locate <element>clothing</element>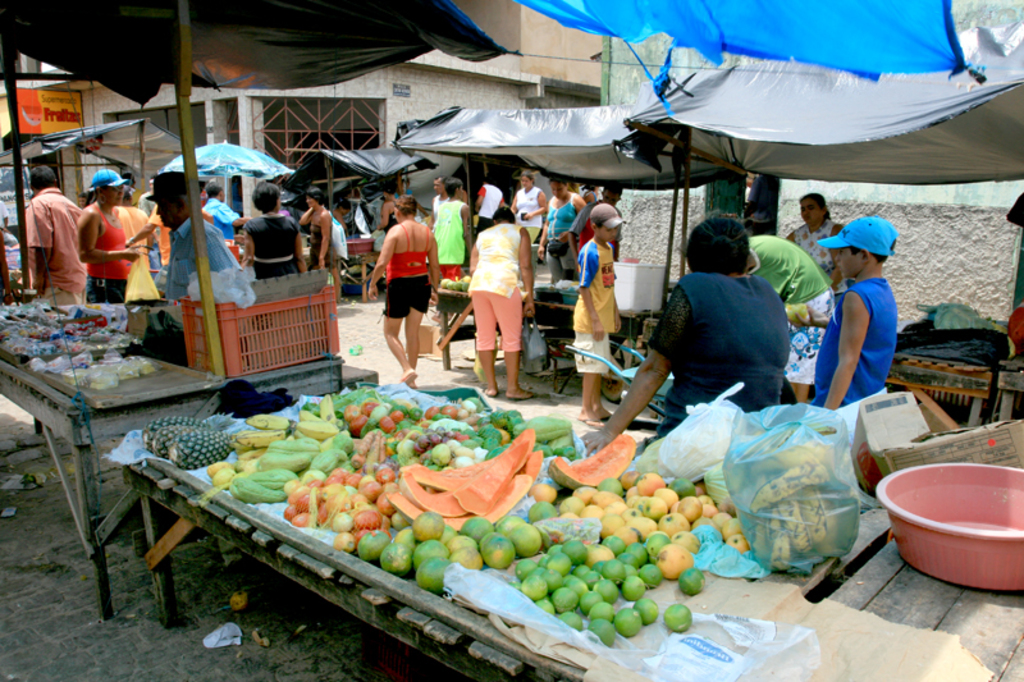
803, 266, 895, 449
